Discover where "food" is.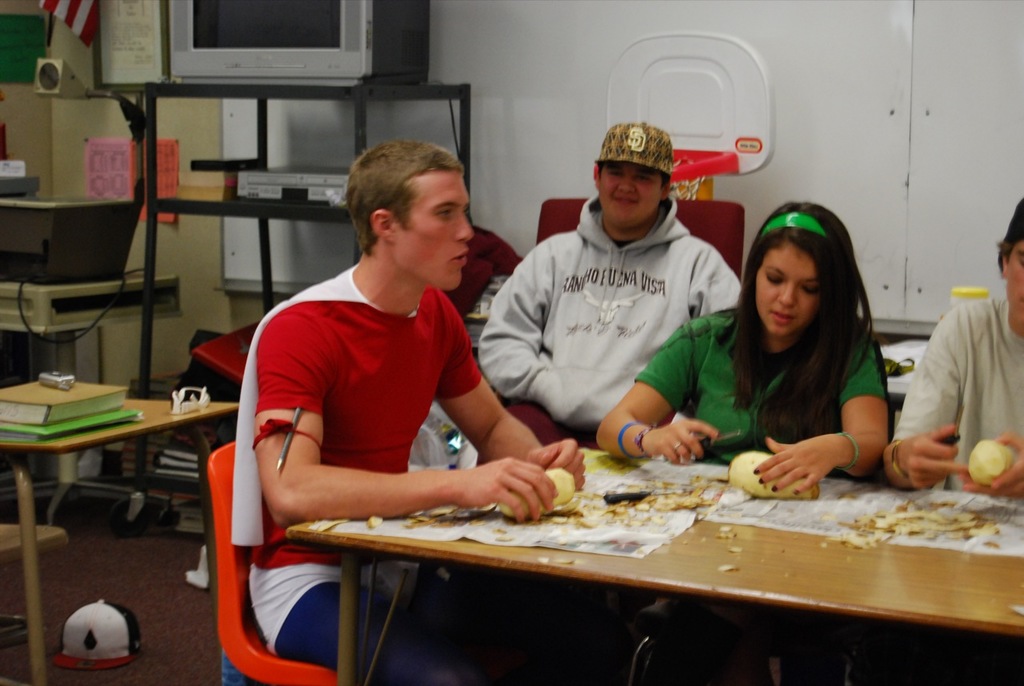
Discovered at region(543, 467, 576, 509).
